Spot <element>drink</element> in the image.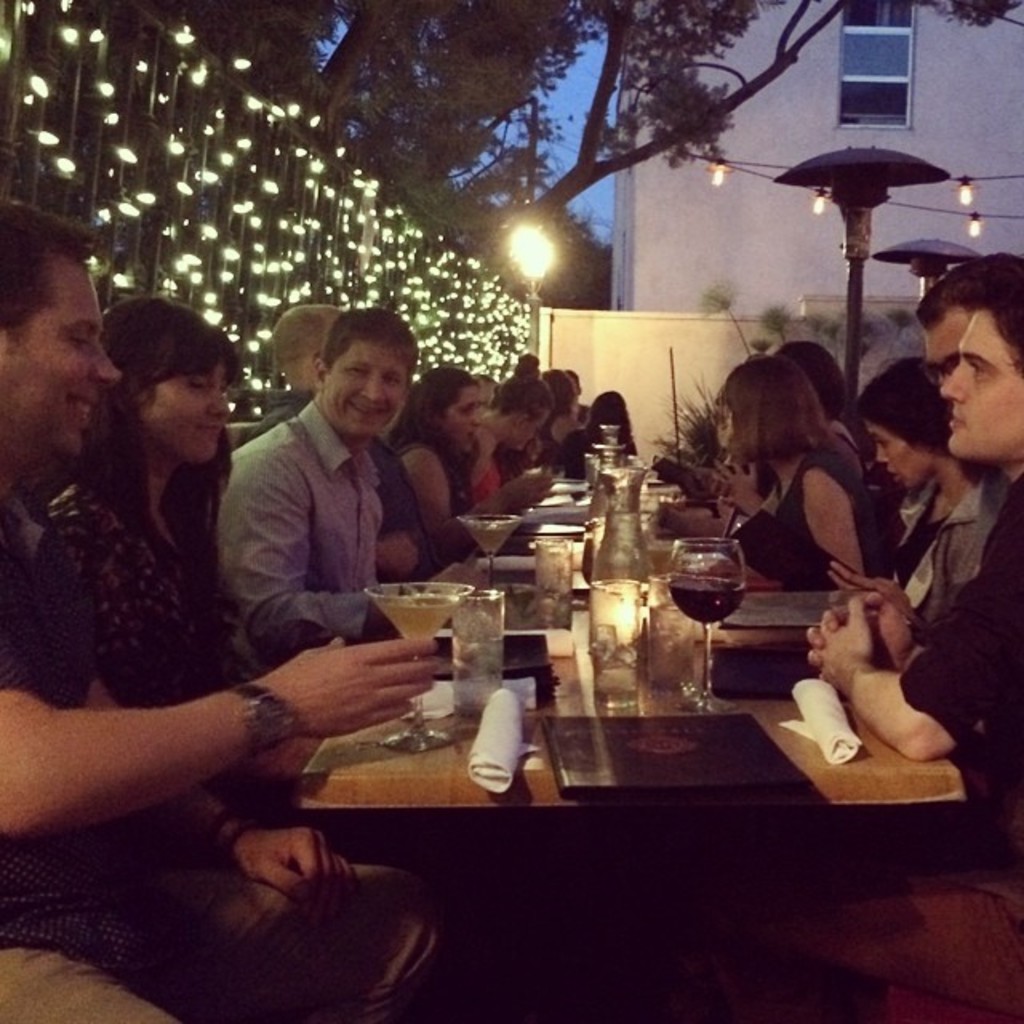
<element>drink</element> found at x1=381, y1=592, x2=462, y2=642.
